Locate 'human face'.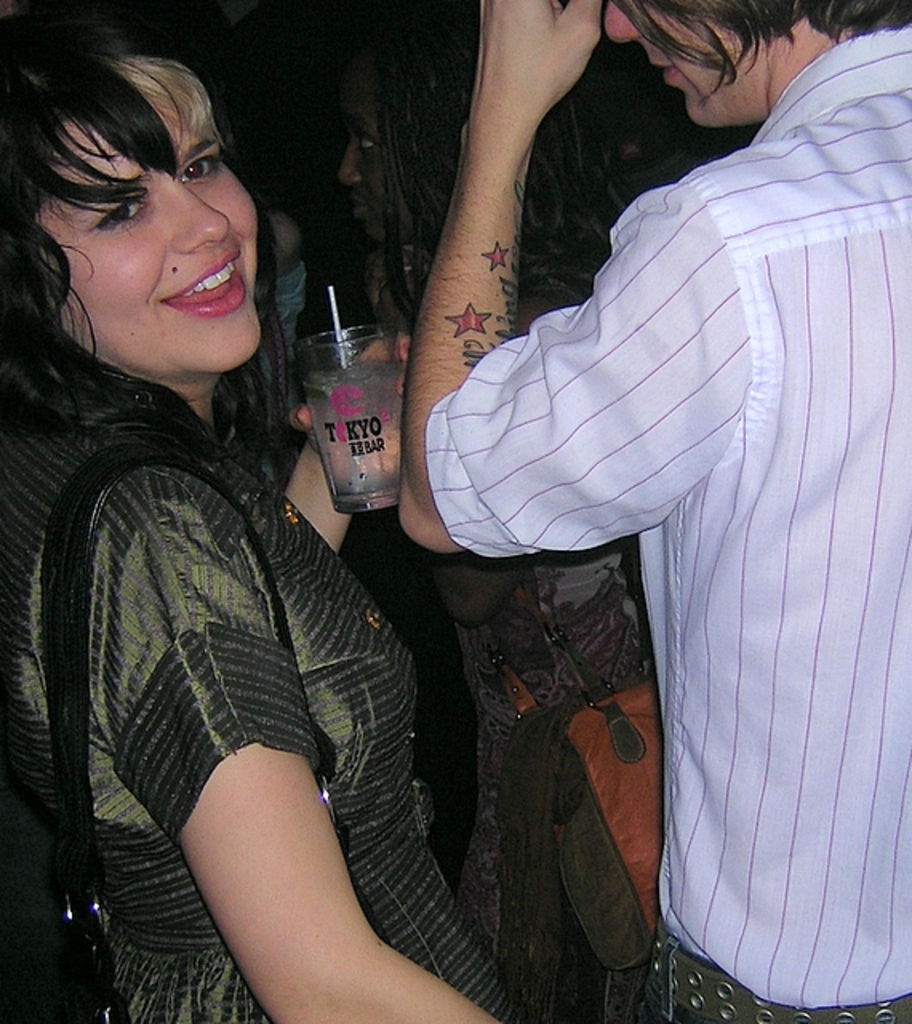
Bounding box: l=35, t=82, r=256, b=376.
